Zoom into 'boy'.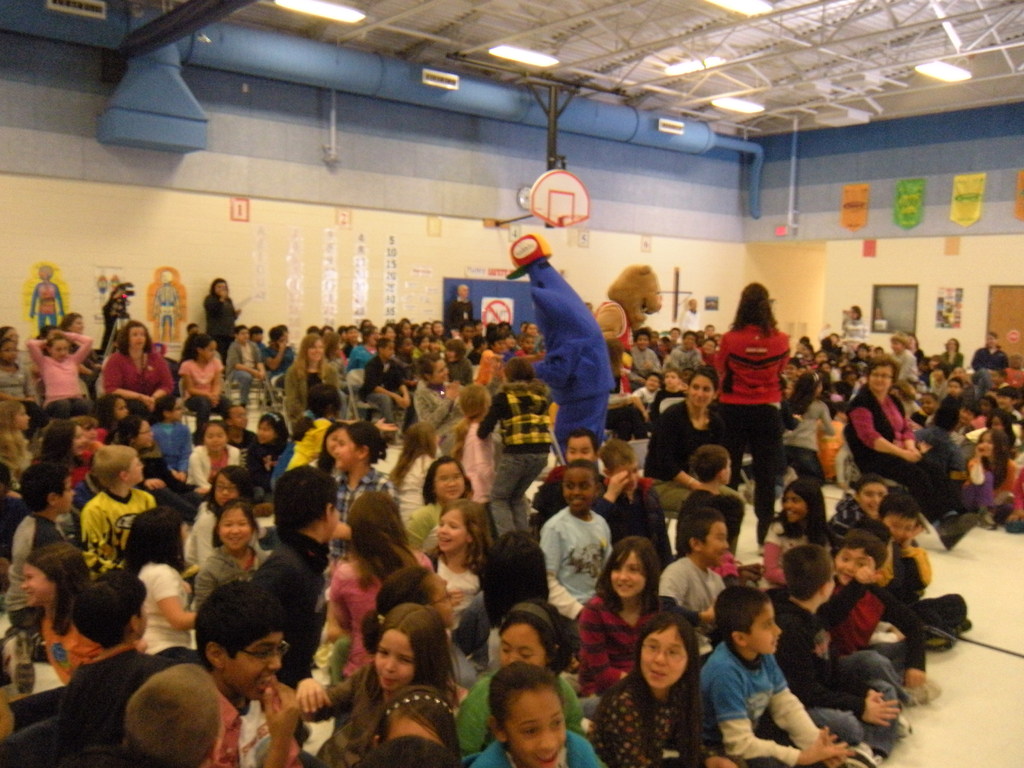
Zoom target: <region>76, 445, 166, 575</region>.
